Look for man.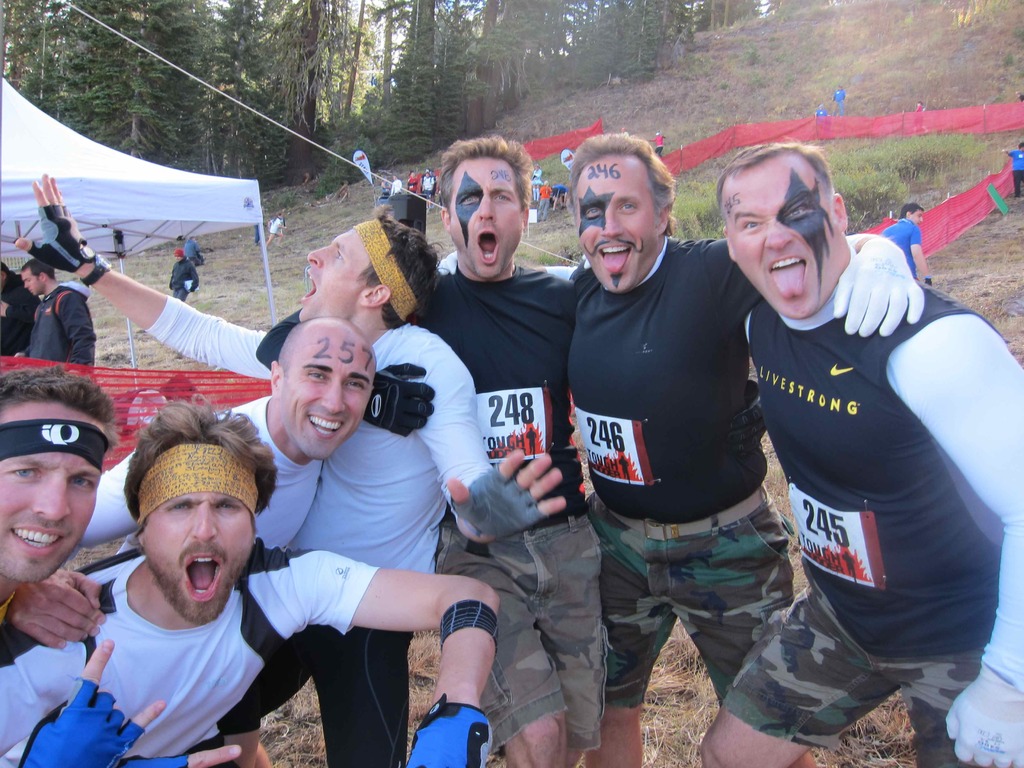
Found: [700, 143, 1023, 767].
